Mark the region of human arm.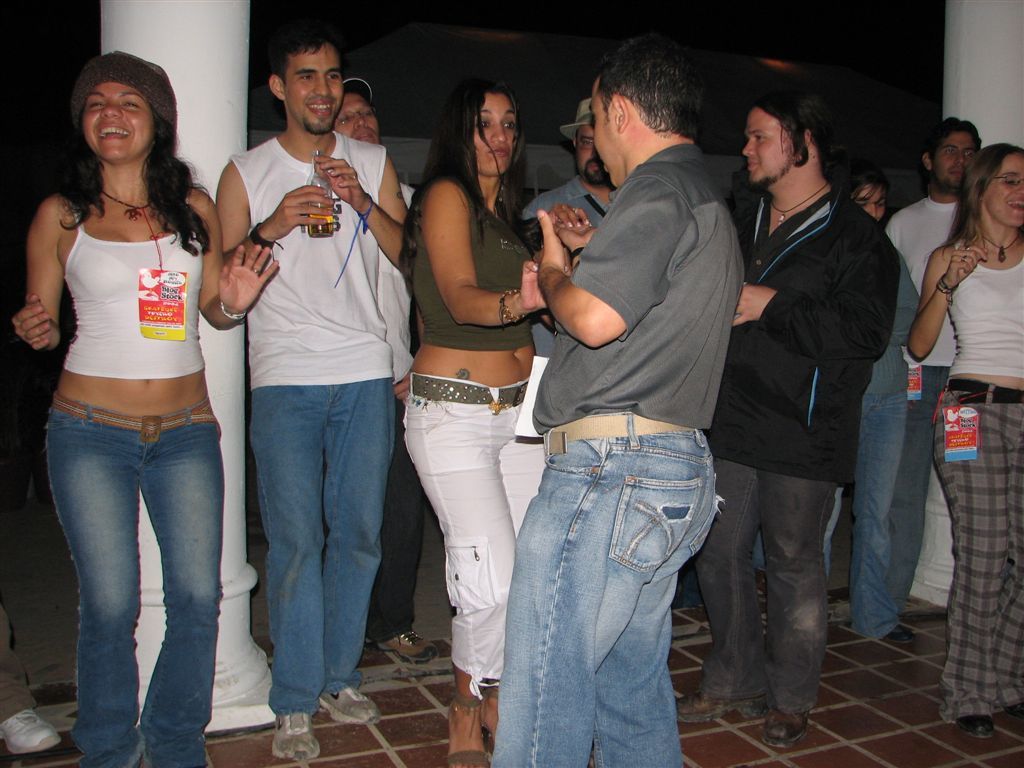
Region: region(920, 252, 994, 376).
